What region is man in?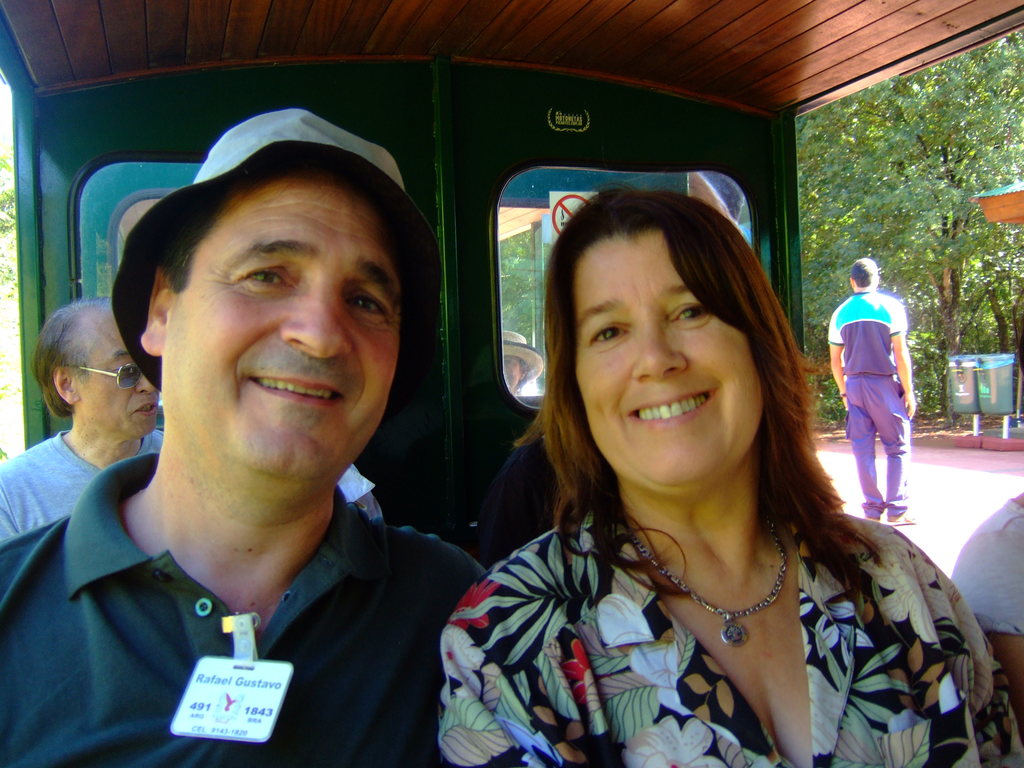
locate(0, 135, 506, 760).
